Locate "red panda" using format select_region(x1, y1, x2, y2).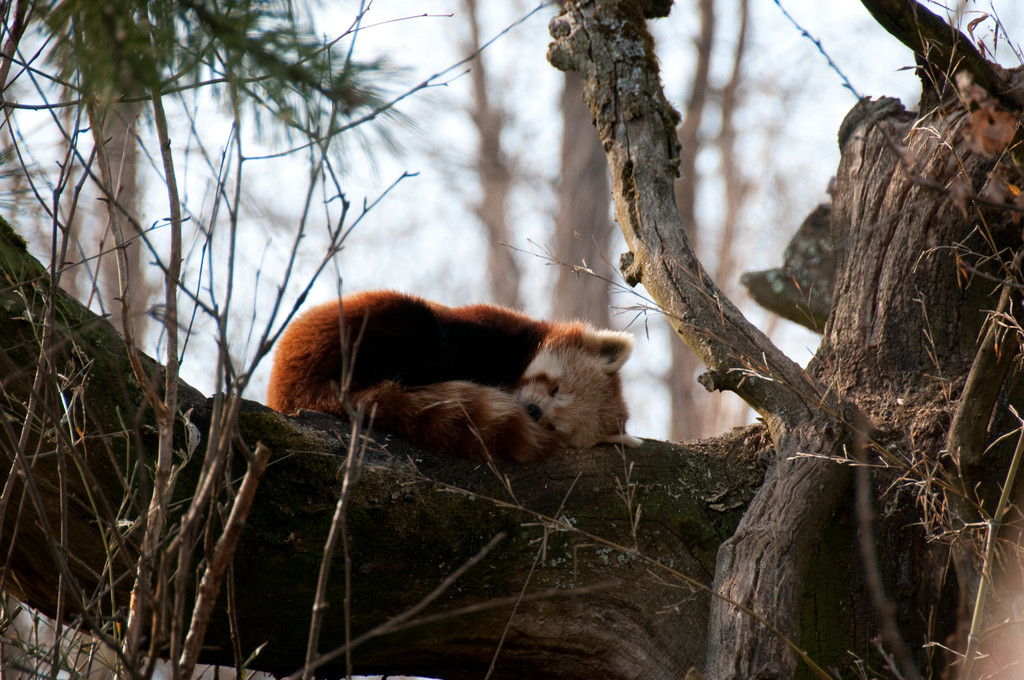
select_region(267, 289, 648, 491).
